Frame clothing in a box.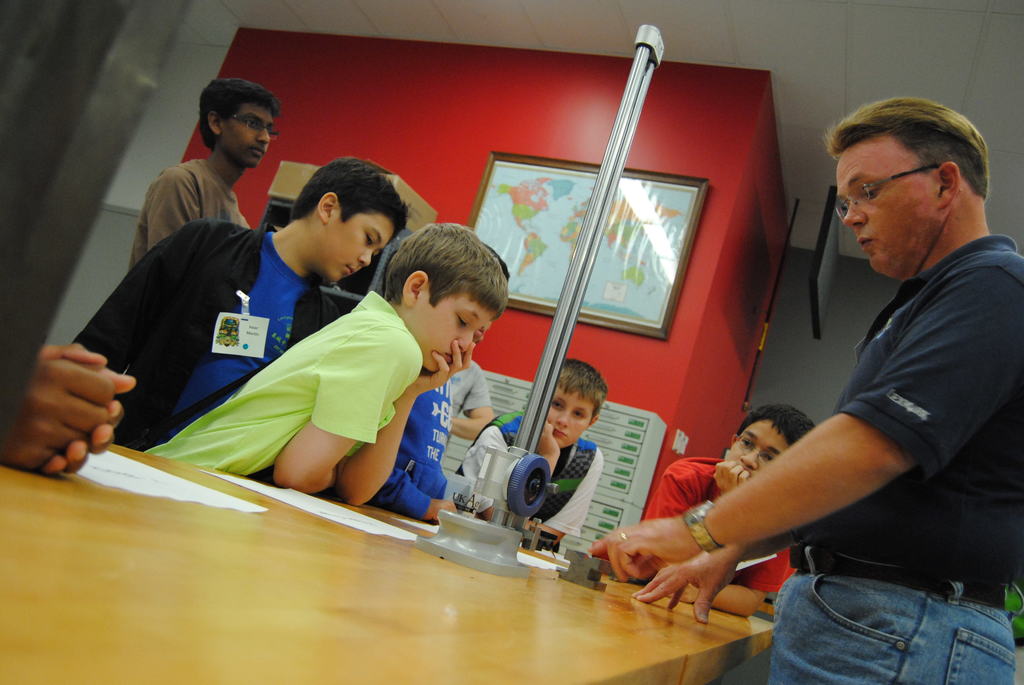
<box>450,358,492,423</box>.
